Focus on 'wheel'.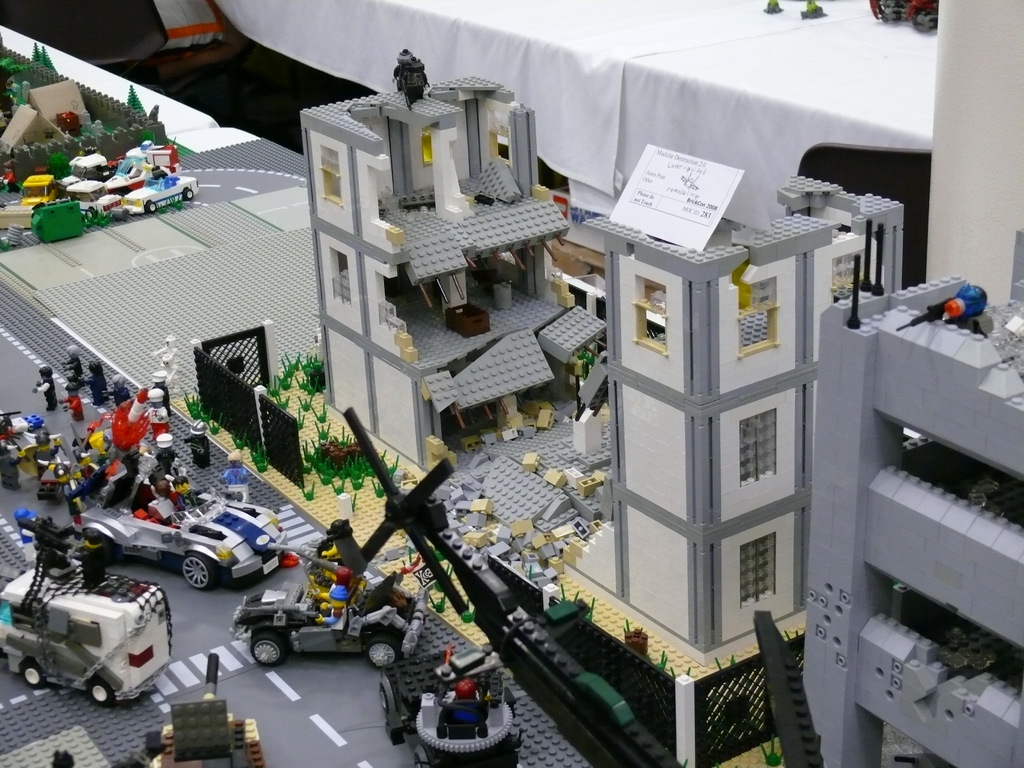
Focused at [x1=147, y1=202, x2=158, y2=214].
